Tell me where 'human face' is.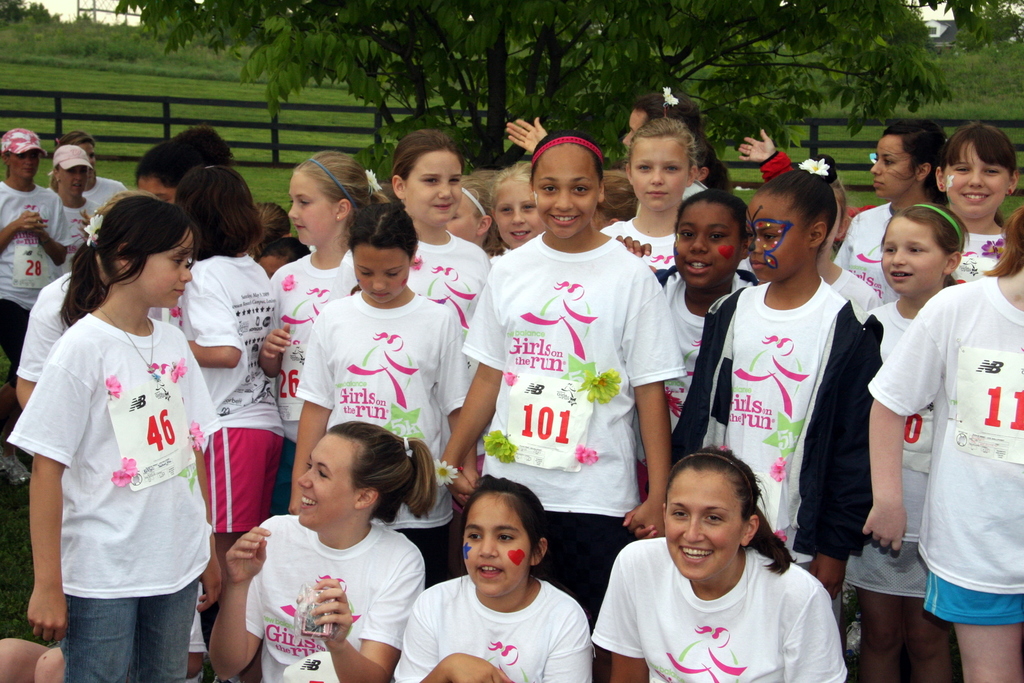
'human face' is at crop(939, 138, 1009, 222).
